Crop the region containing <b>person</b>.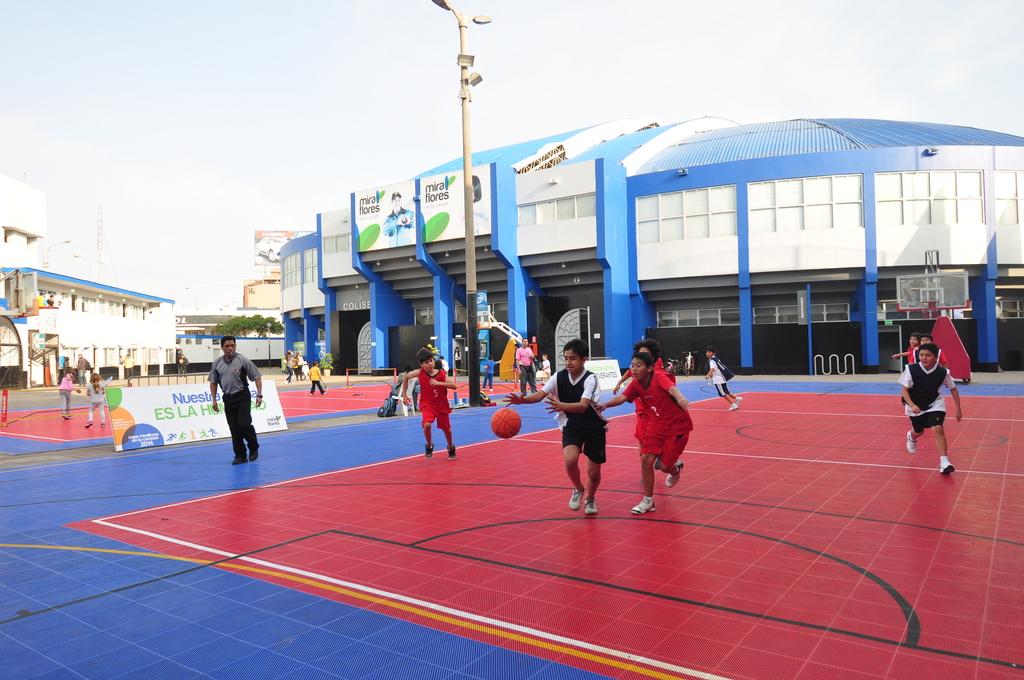
Crop region: detection(498, 335, 609, 515).
